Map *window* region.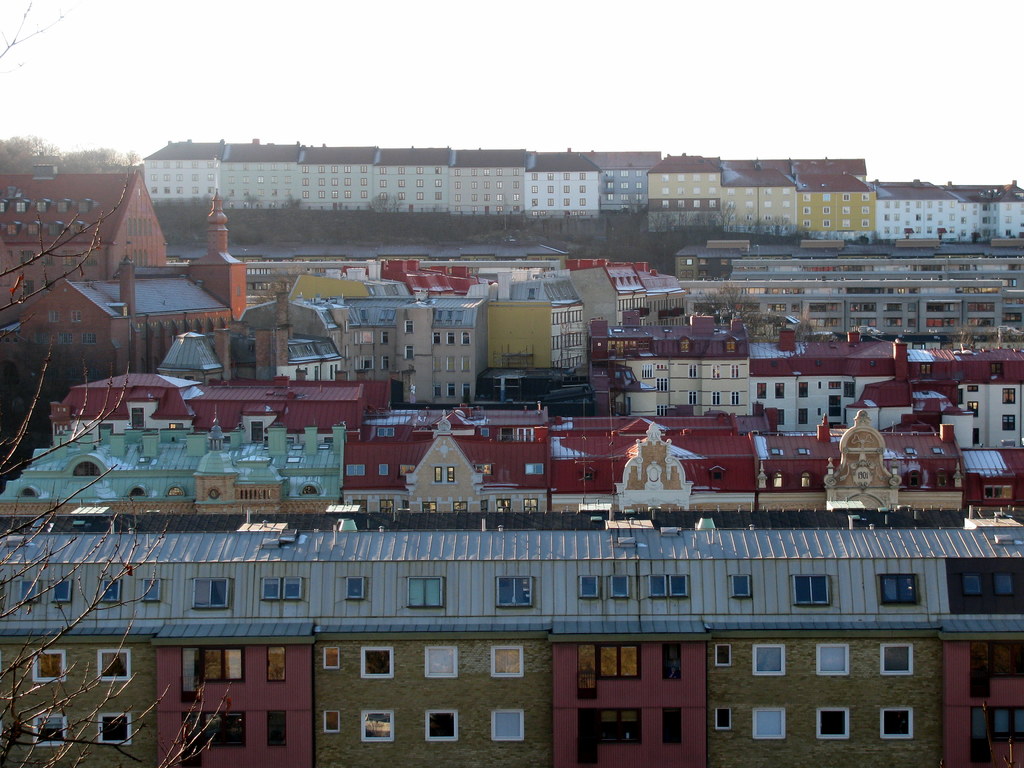
Mapped to [344, 465, 362, 477].
